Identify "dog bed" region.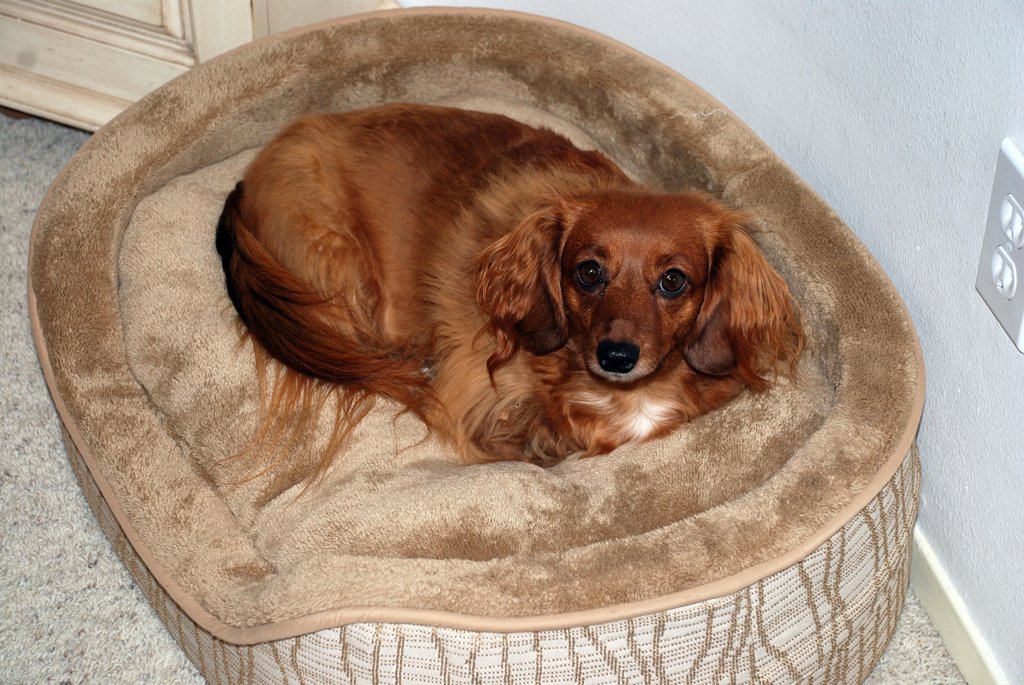
Region: 25:8:926:684.
